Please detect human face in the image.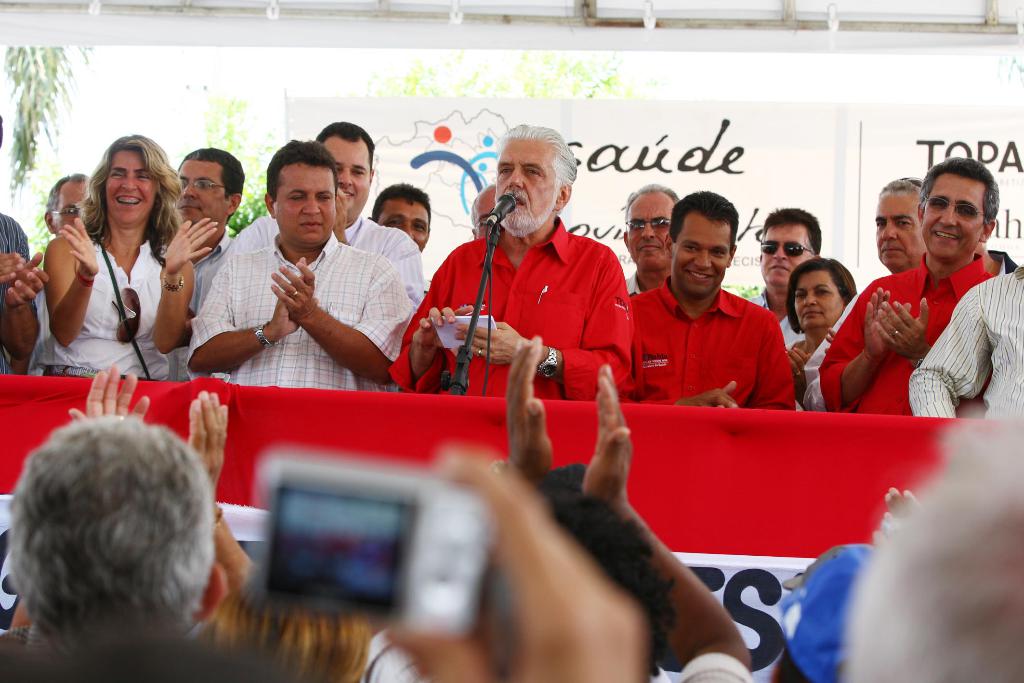
(277, 160, 333, 242).
